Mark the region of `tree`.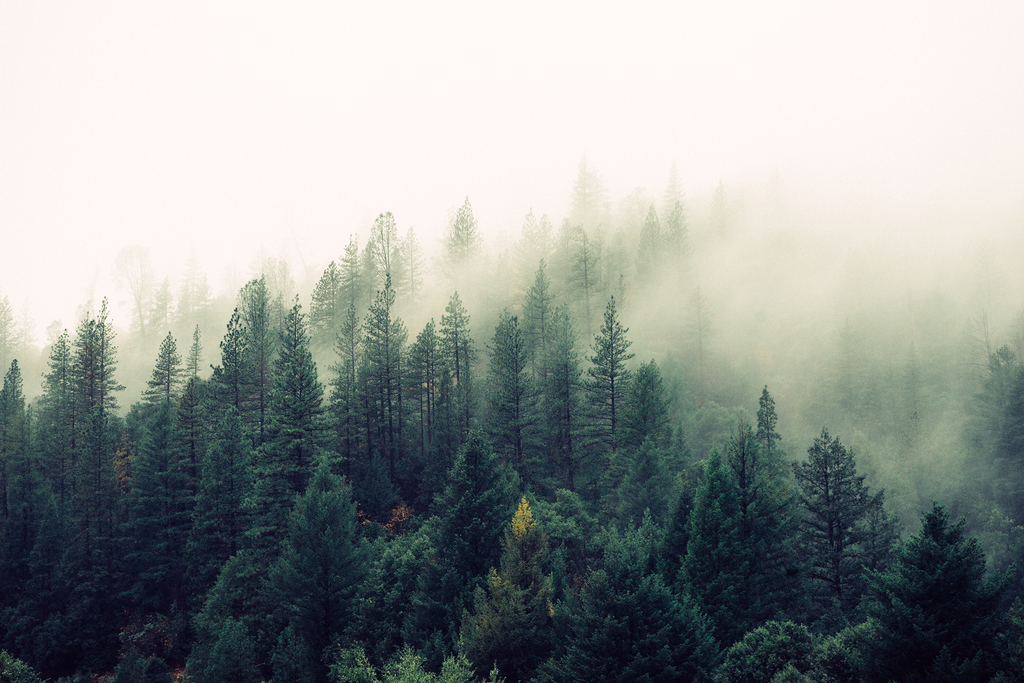
Region: bbox(106, 230, 164, 383).
